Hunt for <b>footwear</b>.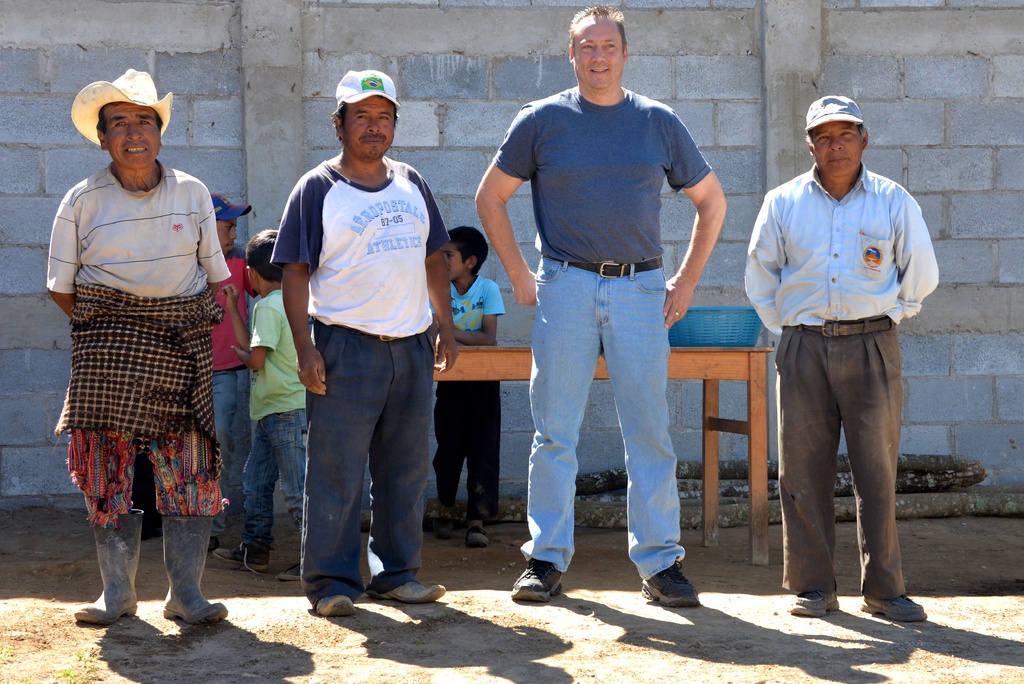
Hunted down at <bbox>161, 518, 228, 626</bbox>.
